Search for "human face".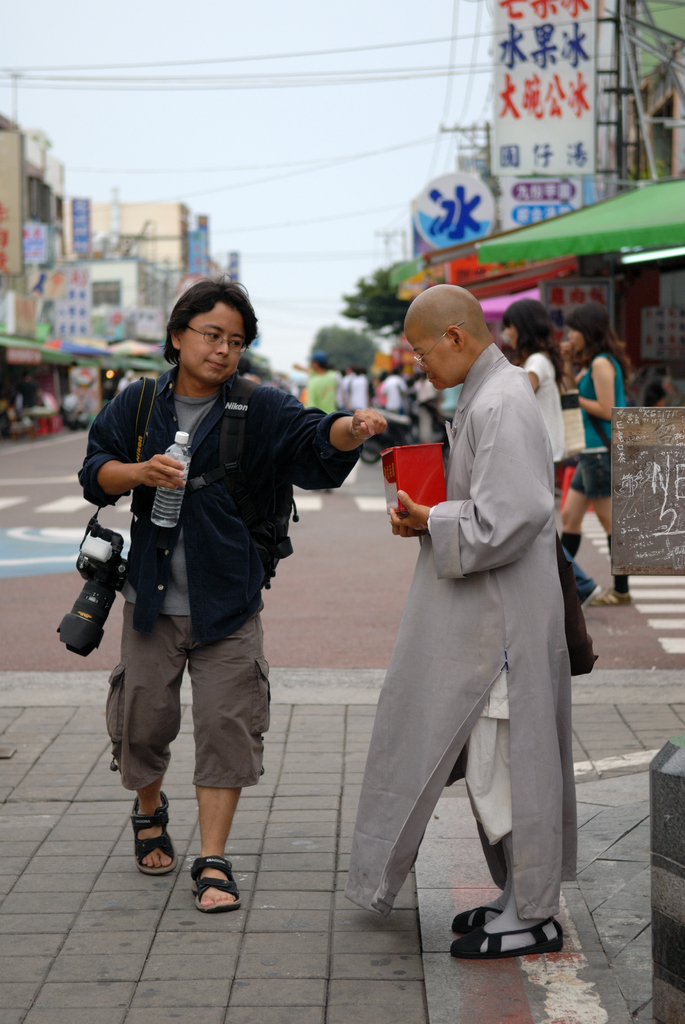
Found at {"x1": 403, "y1": 324, "x2": 459, "y2": 386}.
